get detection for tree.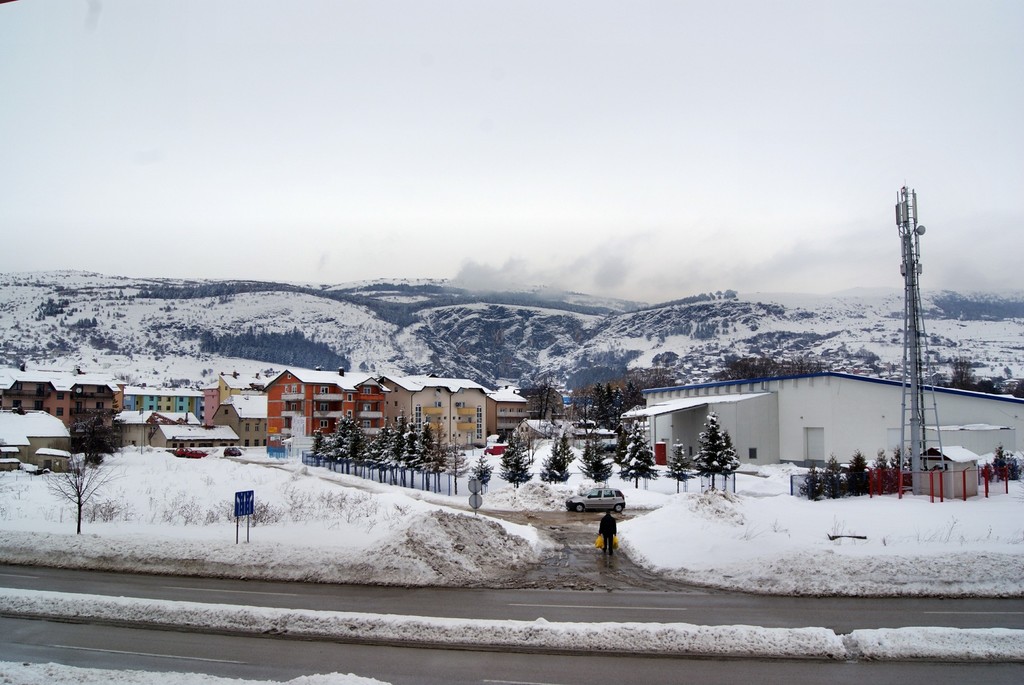
Detection: rect(538, 434, 575, 485).
